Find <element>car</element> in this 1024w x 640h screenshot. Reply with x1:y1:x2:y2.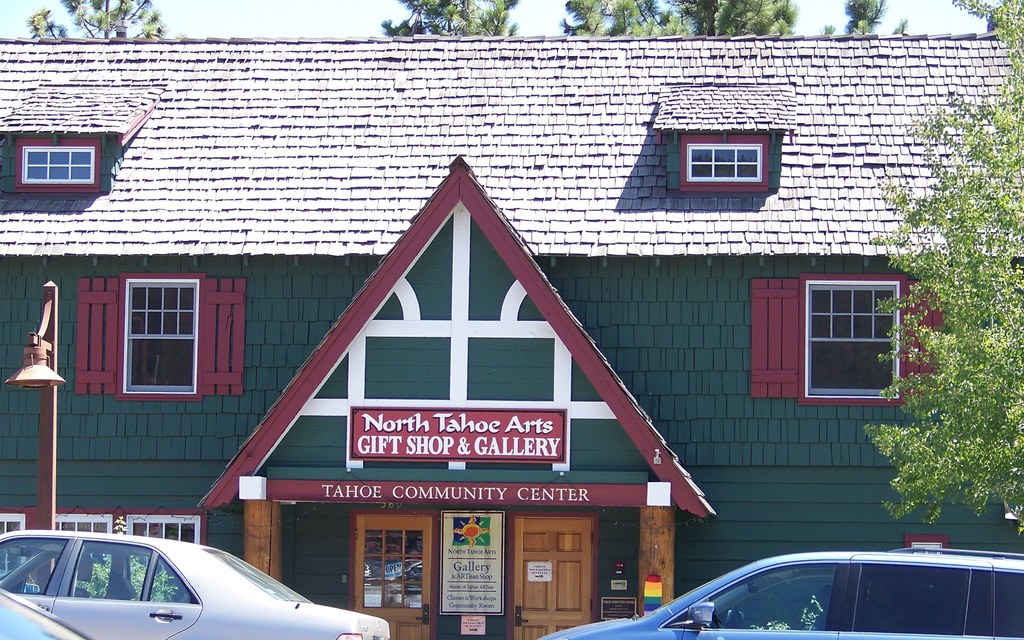
541:555:1023:639.
